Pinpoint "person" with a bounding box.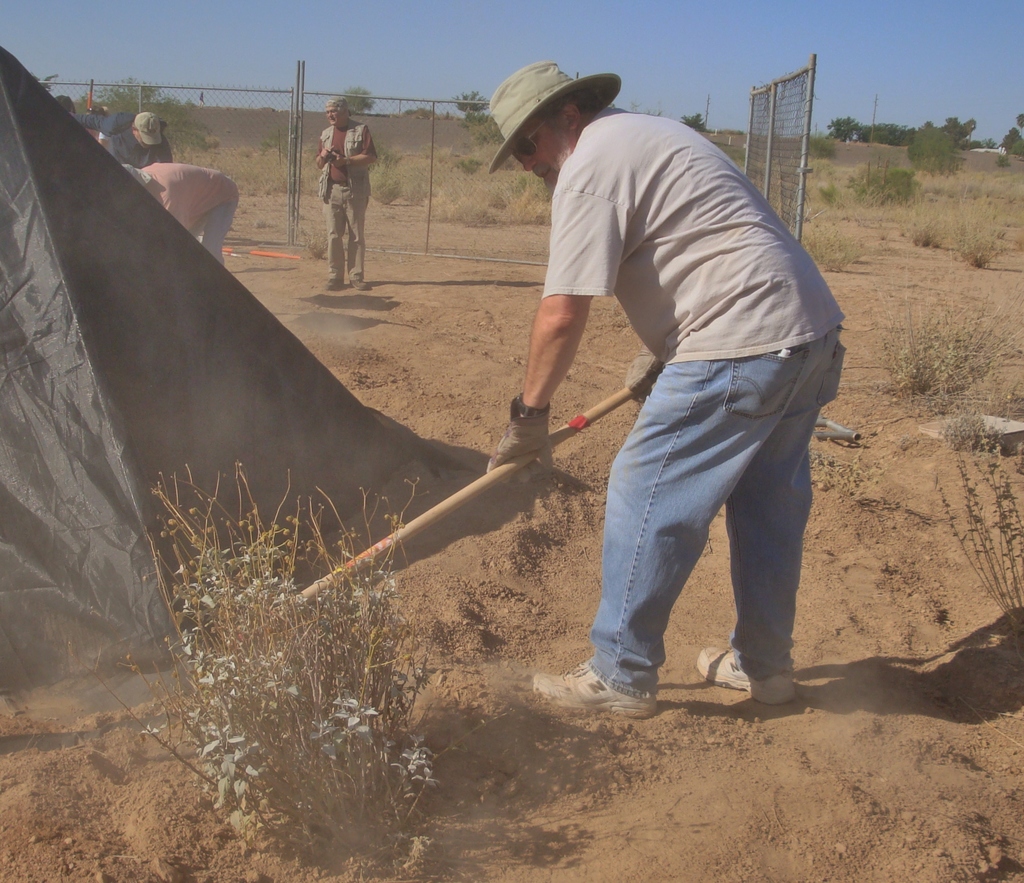
[124,159,241,266].
